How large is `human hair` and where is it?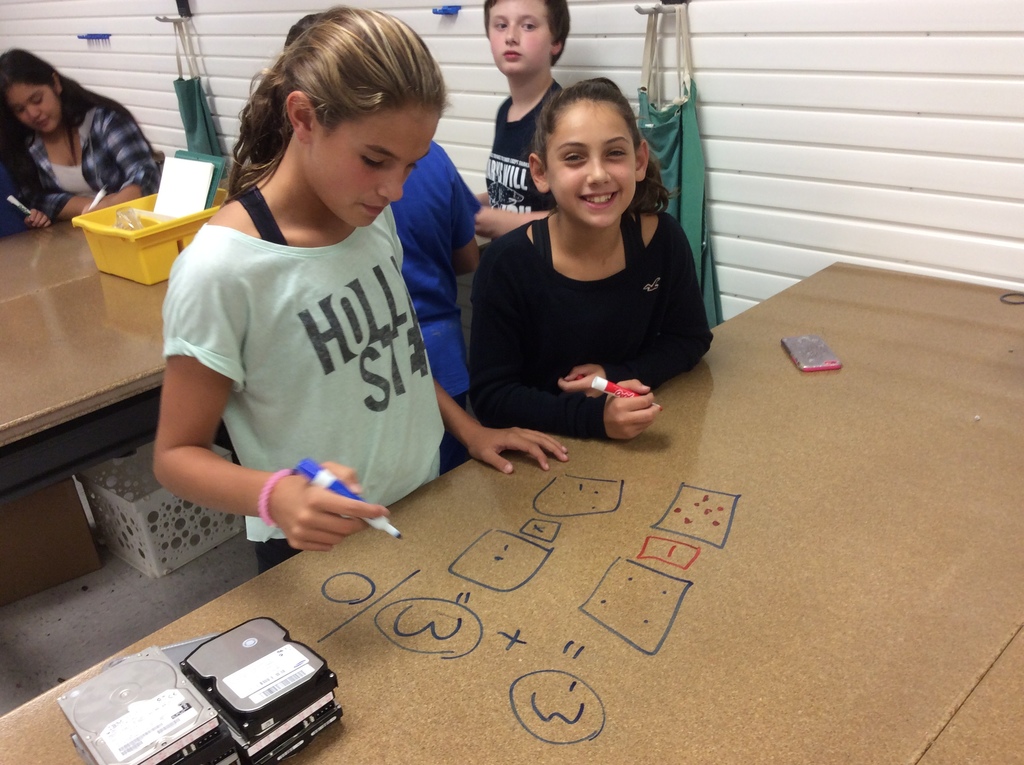
Bounding box: 219/12/449/189.
